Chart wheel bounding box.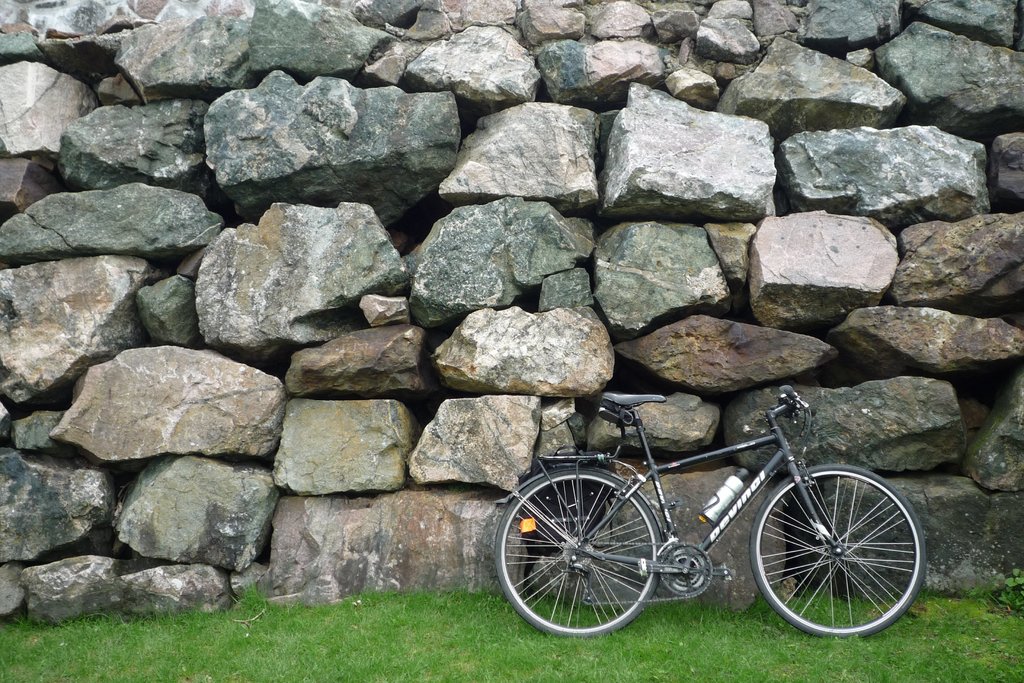
Charted: {"left": 497, "top": 458, "right": 695, "bottom": 632}.
